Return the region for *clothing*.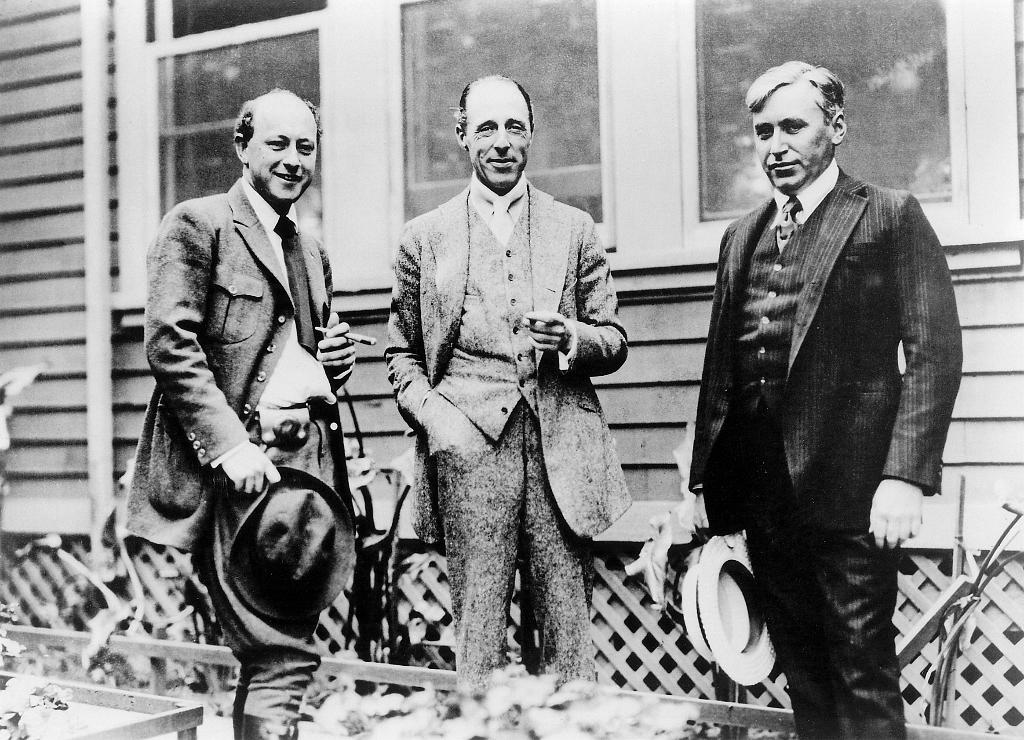
[686, 155, 963, 739].
